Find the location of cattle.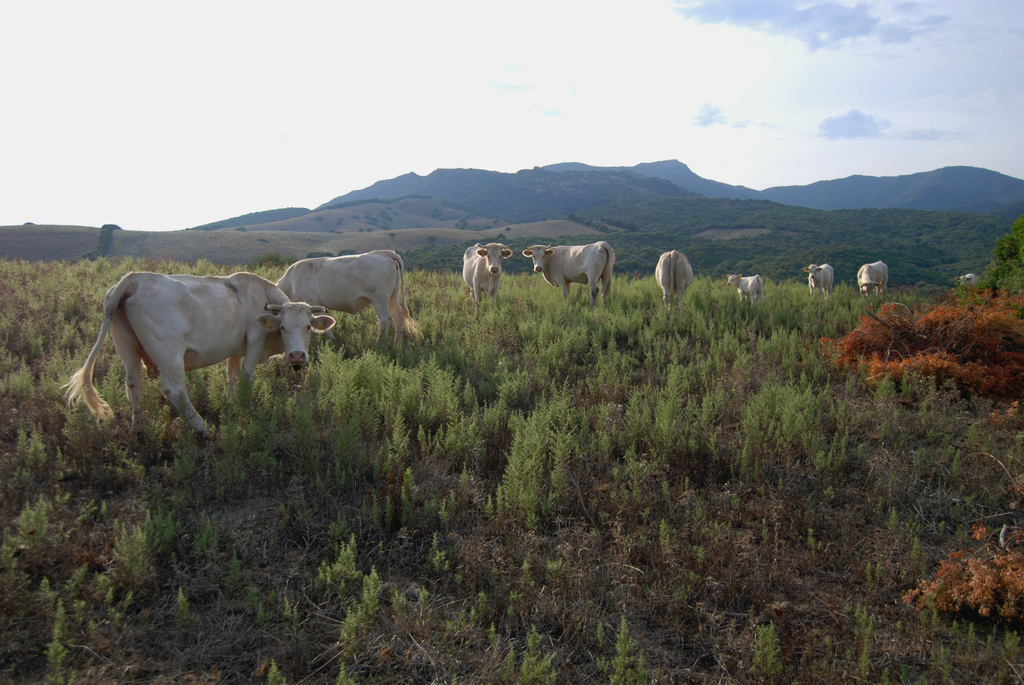
Location: BBox(54, 256, 301, 451).
